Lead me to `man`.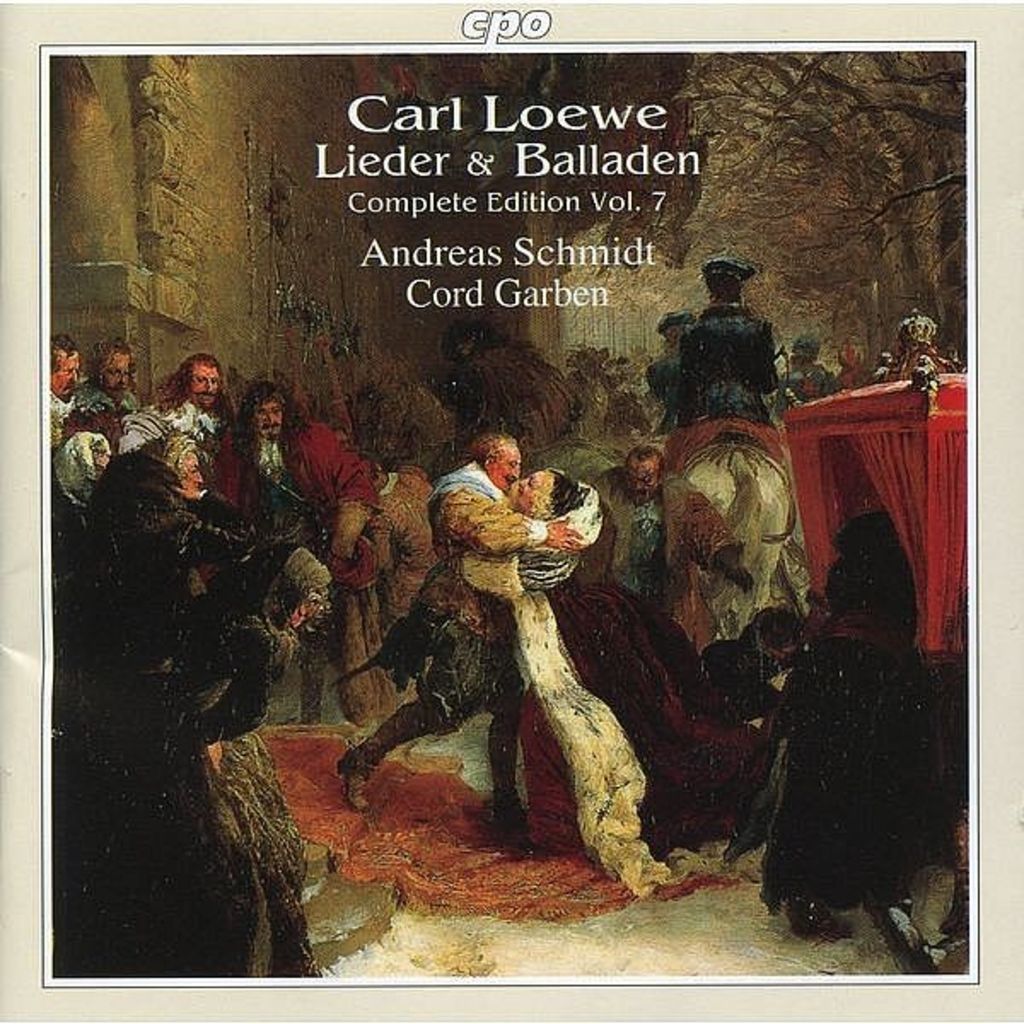
Lead to locate(335, 433, 587, 843).
